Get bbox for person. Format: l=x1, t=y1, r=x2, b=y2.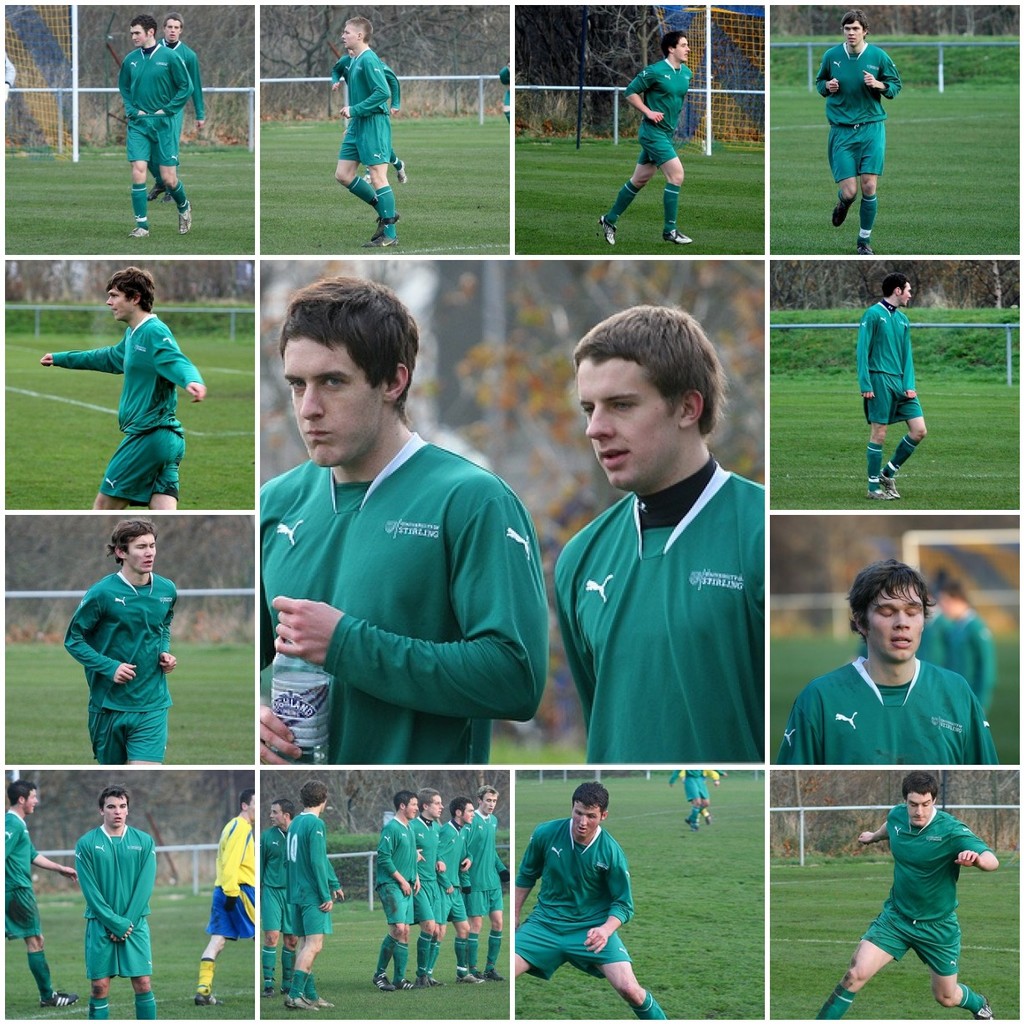
l=467, t=783, r=506, b=985.
